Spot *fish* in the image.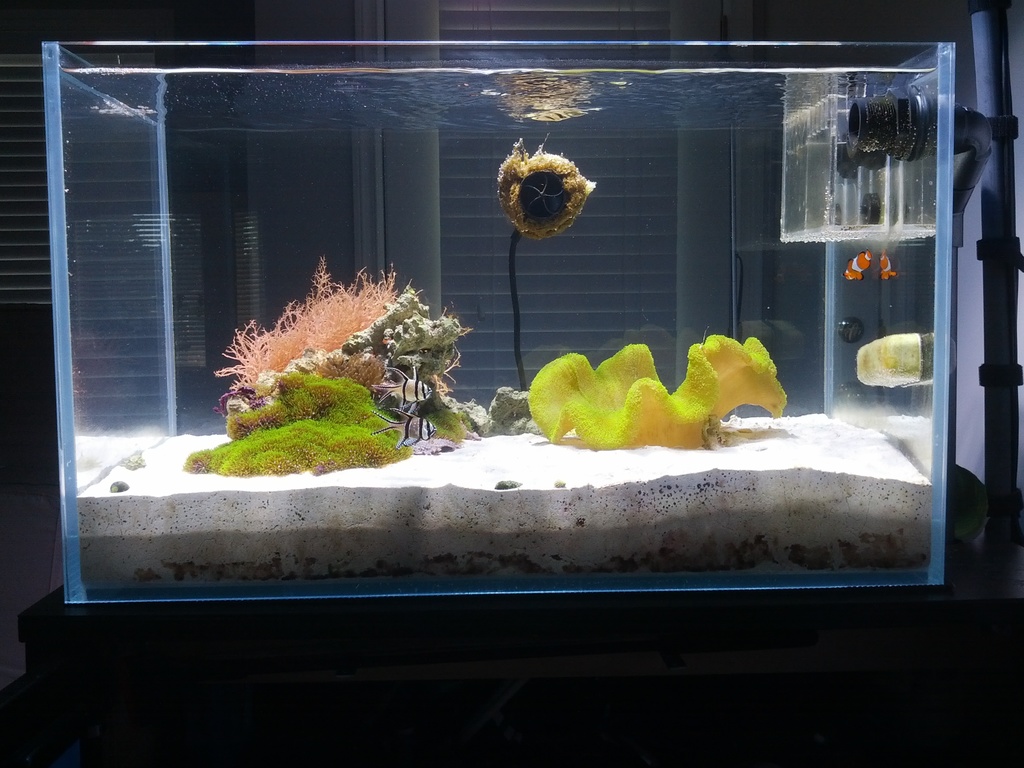
*fish* found at select_region(370, 404, 438, 449).
